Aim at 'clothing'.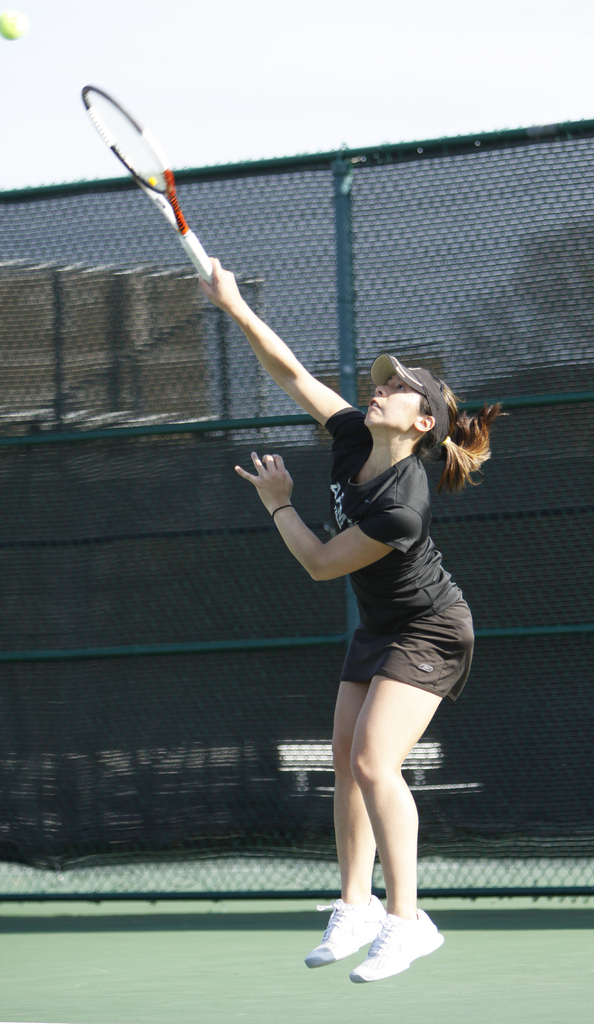
Aimed at <bbox>248, 399, 478, 734</bbox>.
